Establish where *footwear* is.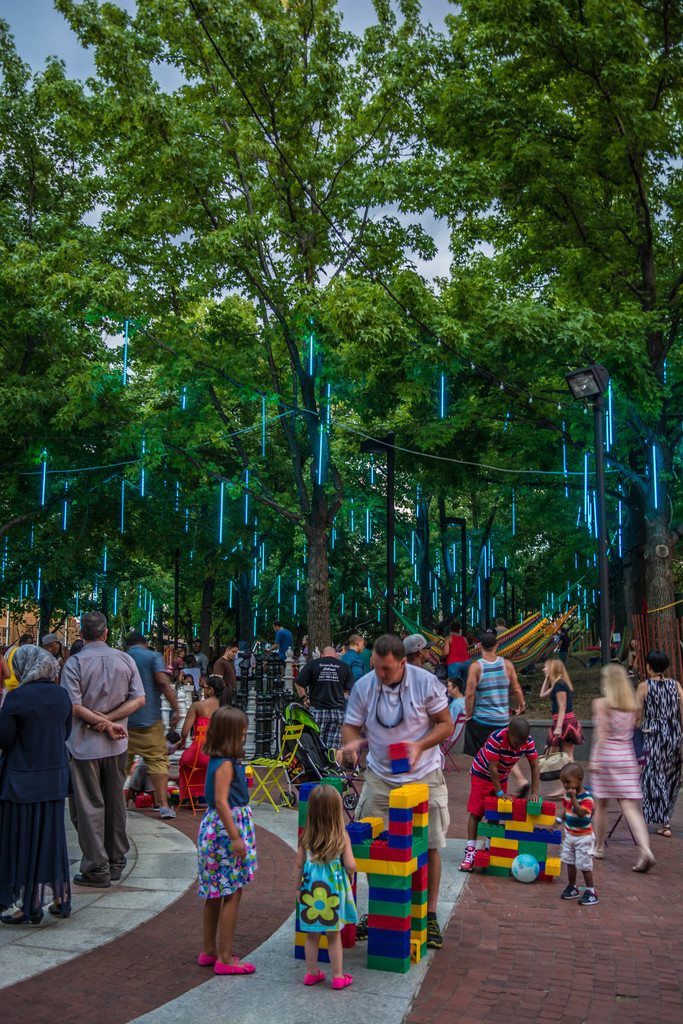
Established at crop(425, 922, 444, 948).
